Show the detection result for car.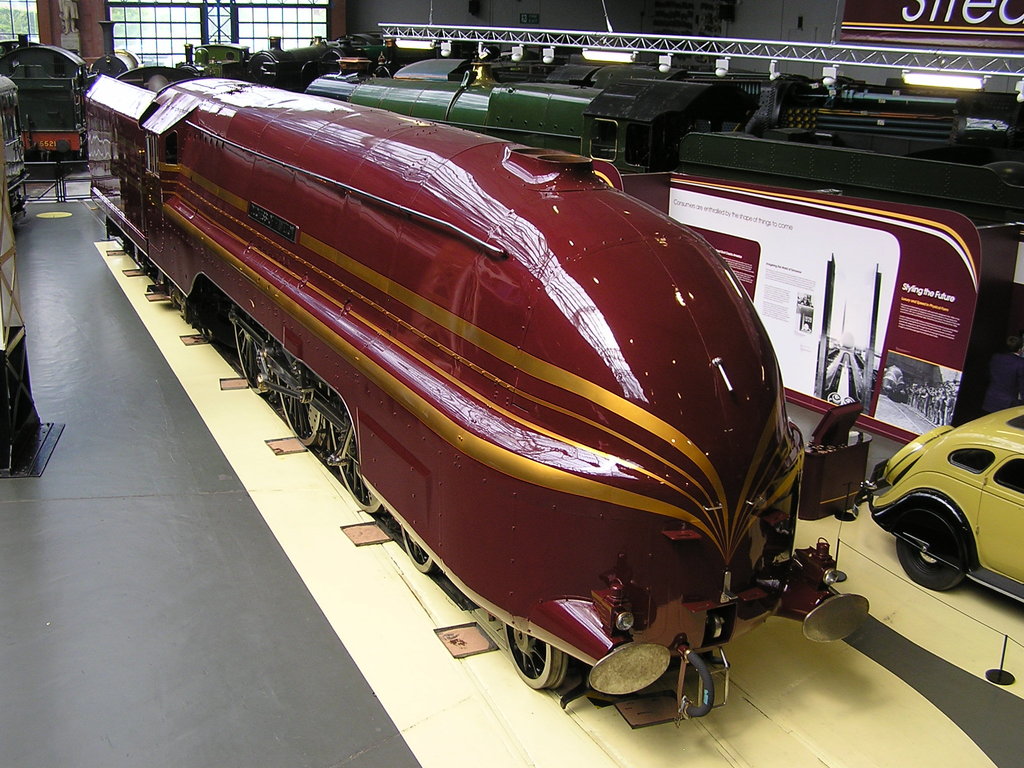
Rect(855, 417, 1023, 624).
